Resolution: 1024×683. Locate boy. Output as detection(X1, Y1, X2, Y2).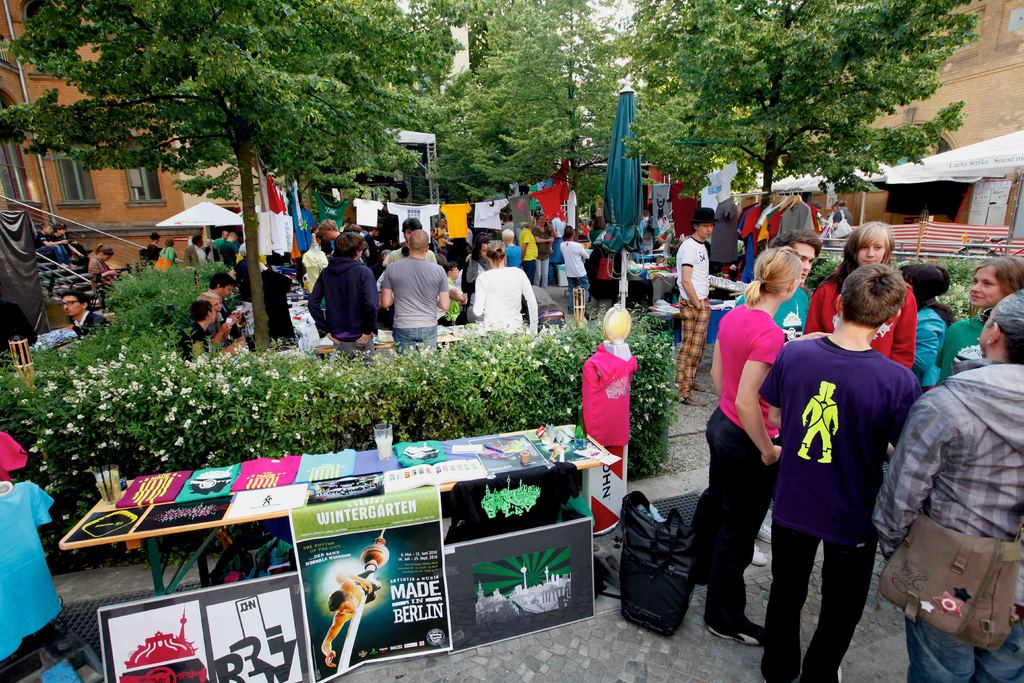
detection(49, 222, 87, 268).
